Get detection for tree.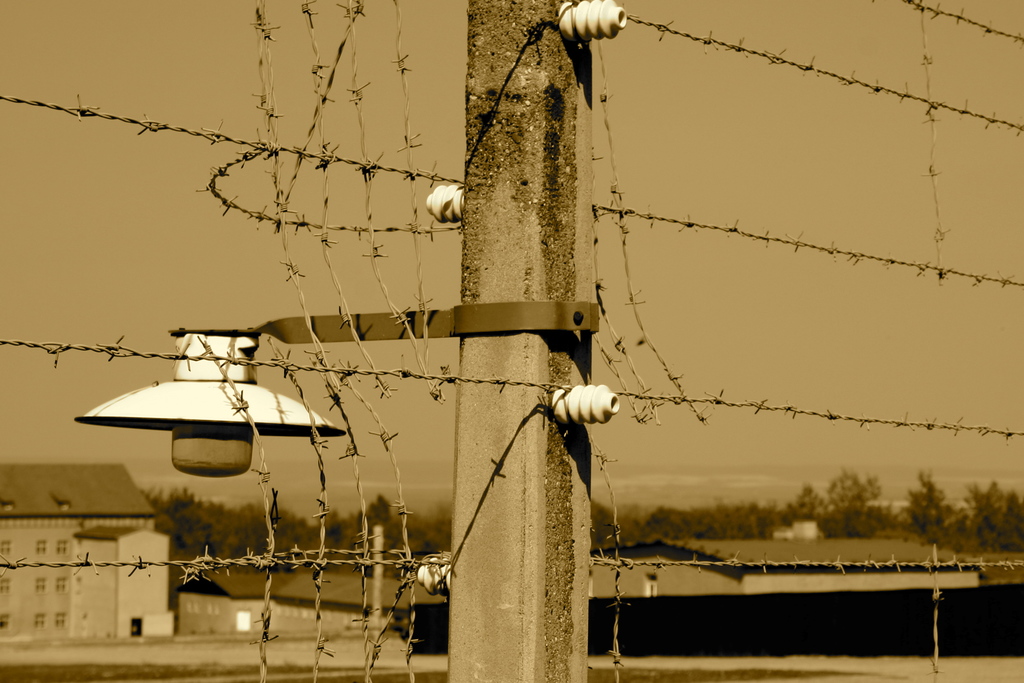
Detection: l=367, t=496, r=391, b=538.
